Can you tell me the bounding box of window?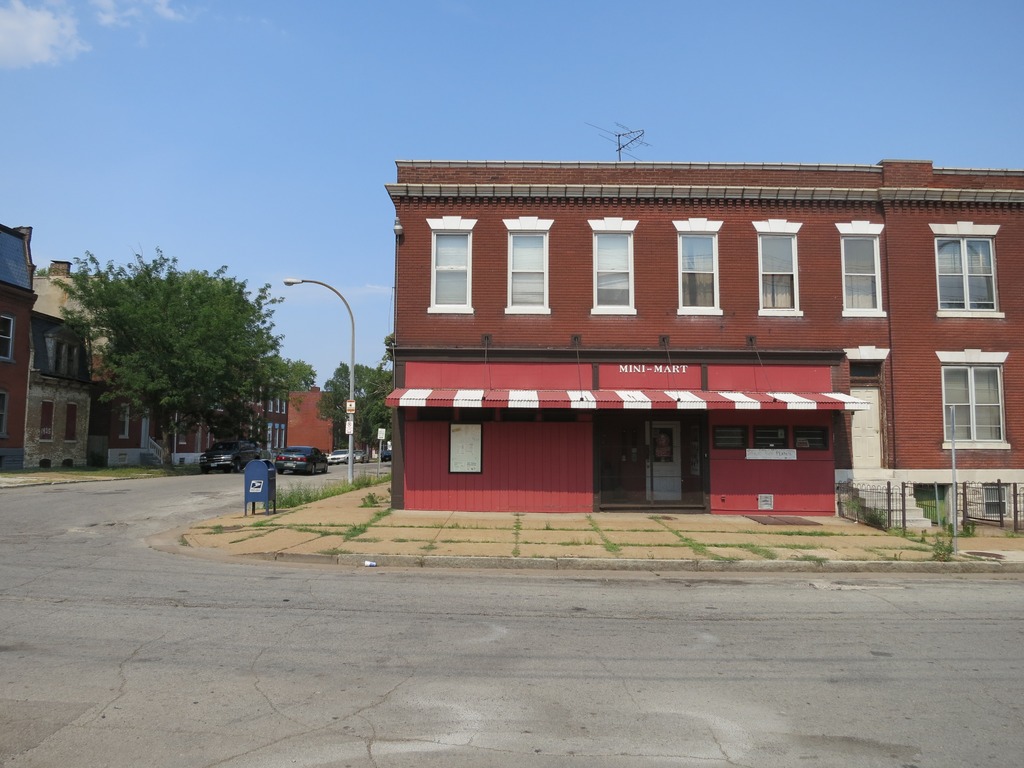
l=753, t=225, r=808, b=314.
